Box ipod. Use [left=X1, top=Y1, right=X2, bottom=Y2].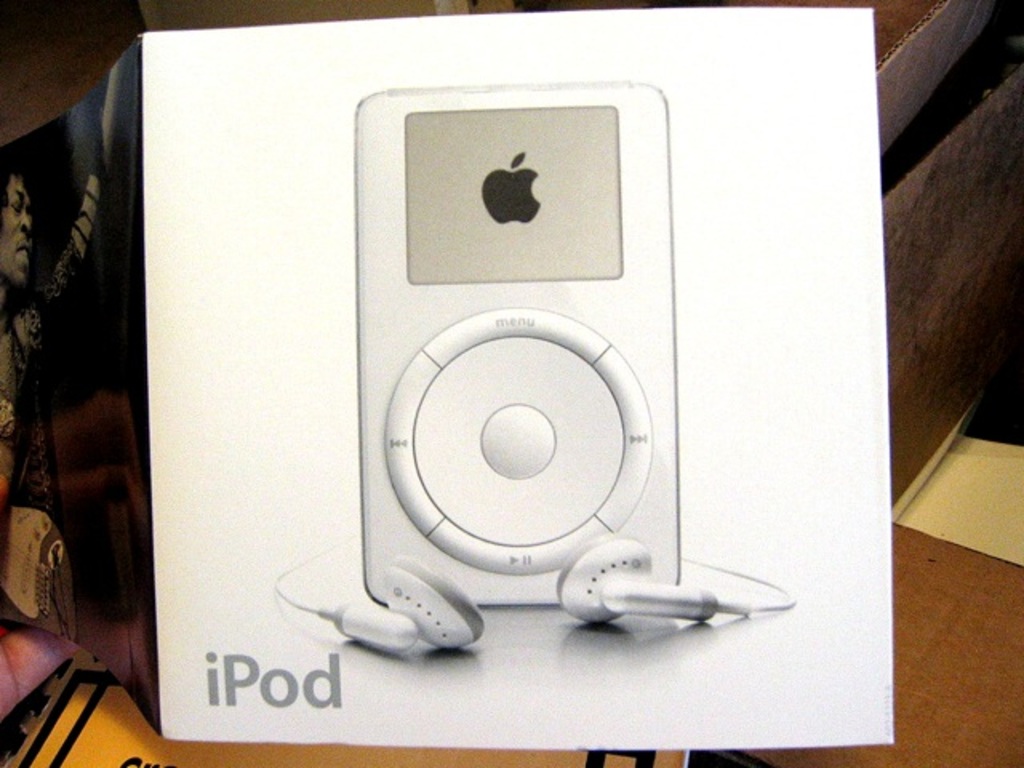
[left=355, top=86, right=682, bottom=606].
